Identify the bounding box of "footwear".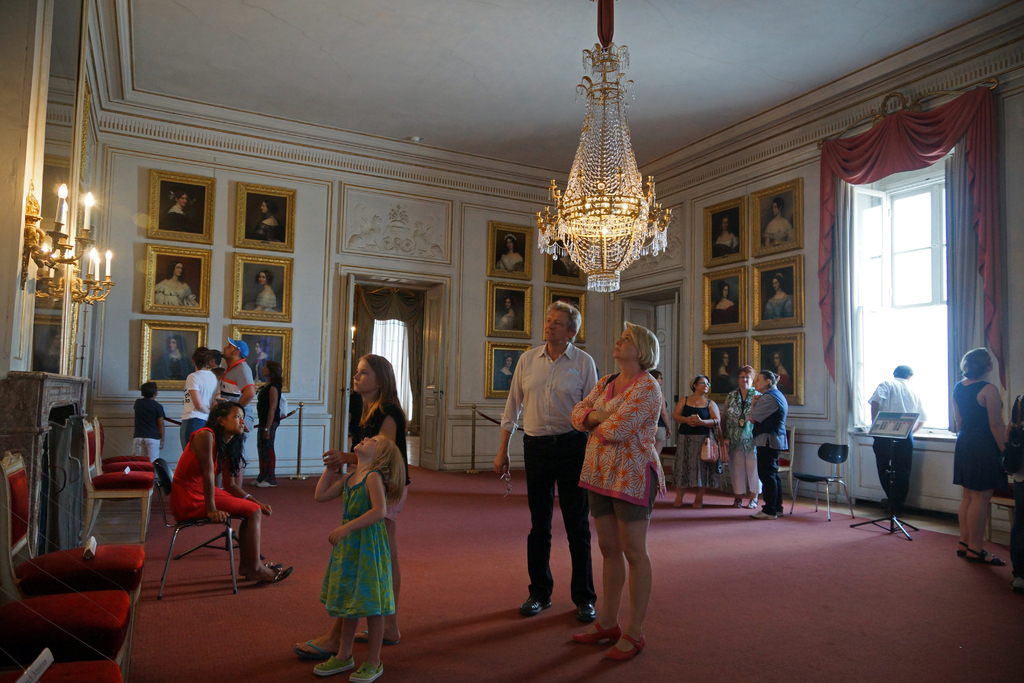
l=747, t=497, r=763, b=509.
